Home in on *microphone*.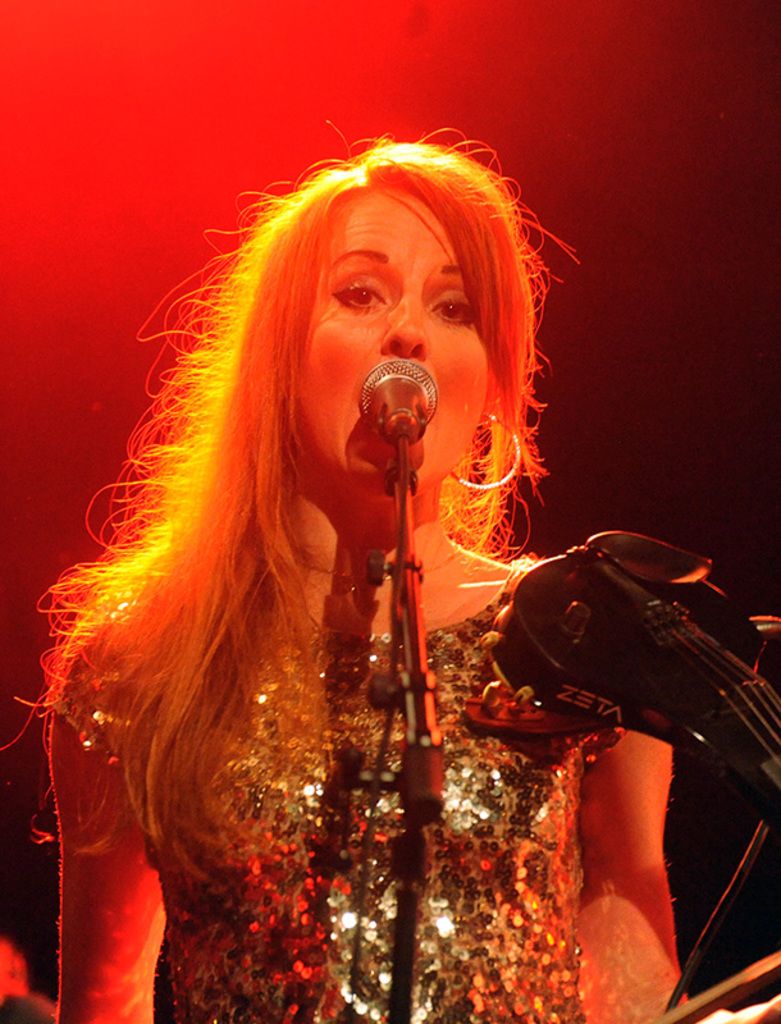
Homed in at 357 353 437 466.
